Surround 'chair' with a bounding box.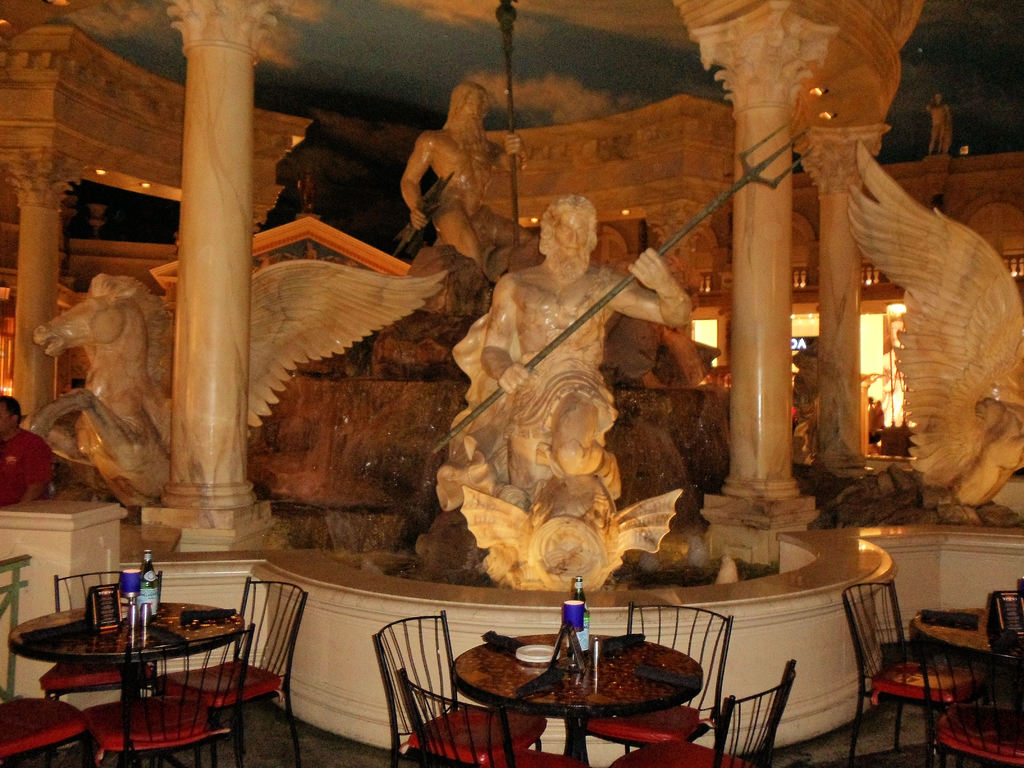
923:625:1023:767.
